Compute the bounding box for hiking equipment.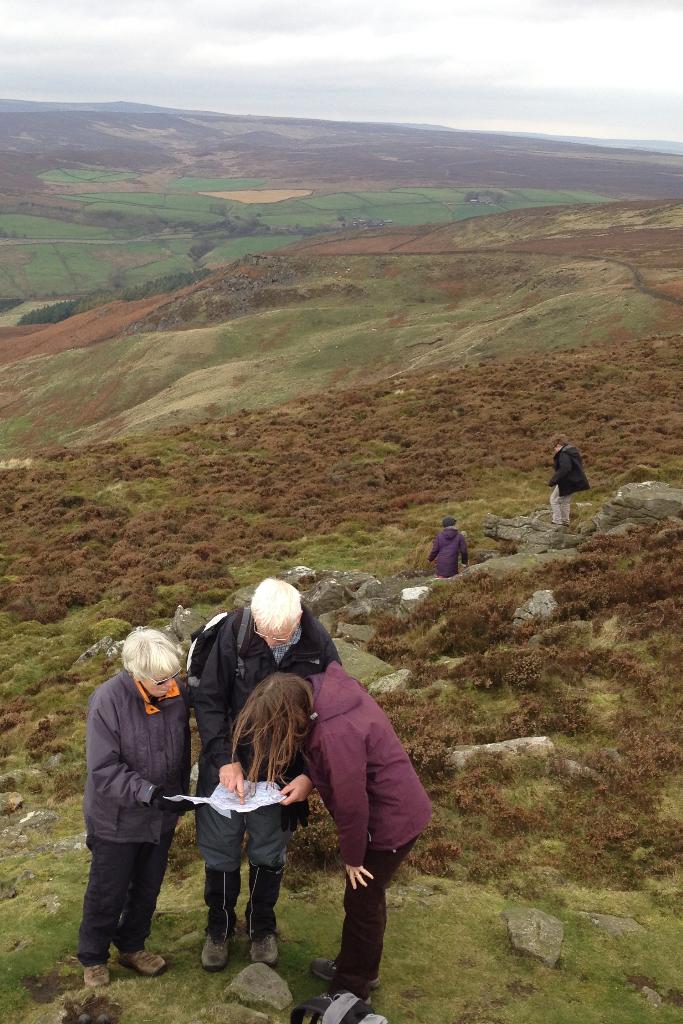
187,610,258,705.
